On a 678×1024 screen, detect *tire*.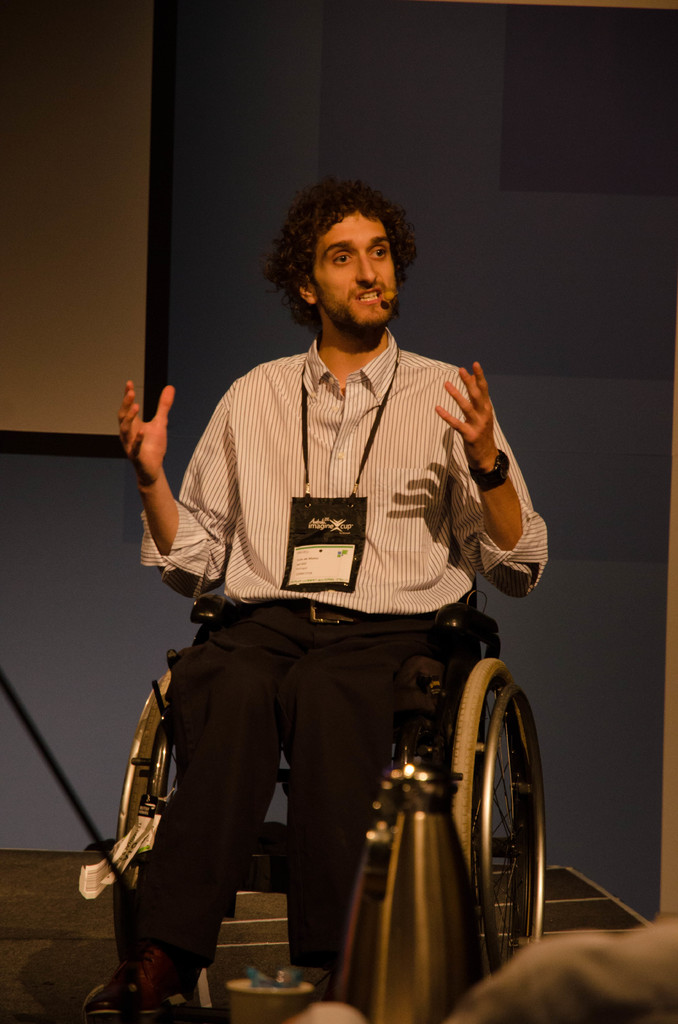
[471,654,551,972].
